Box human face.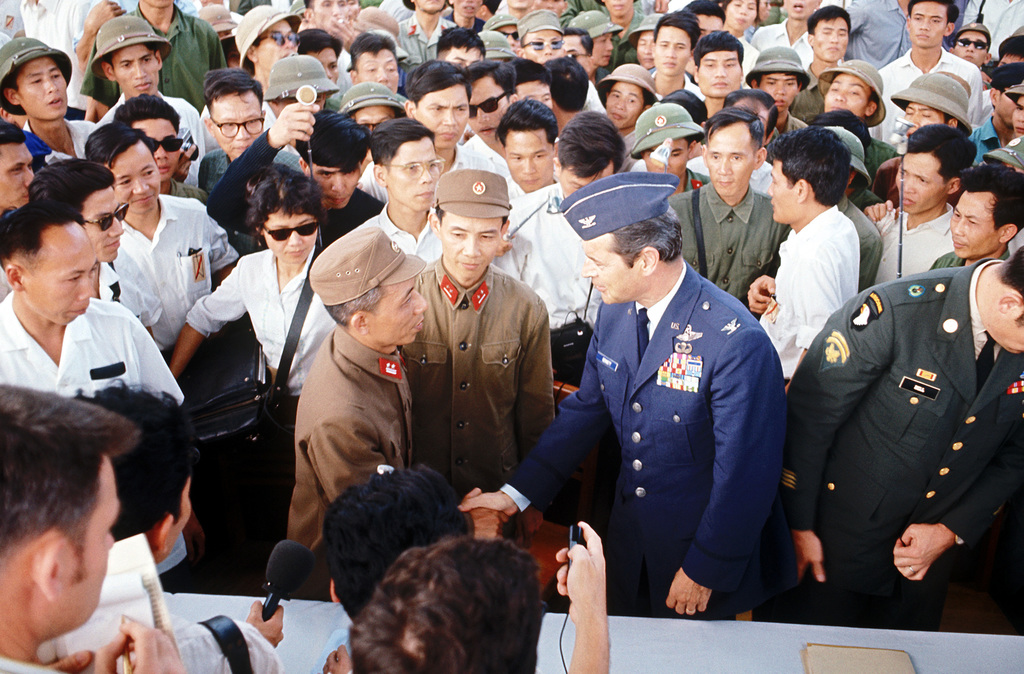
bbox=(721, 0, 755, 34).
